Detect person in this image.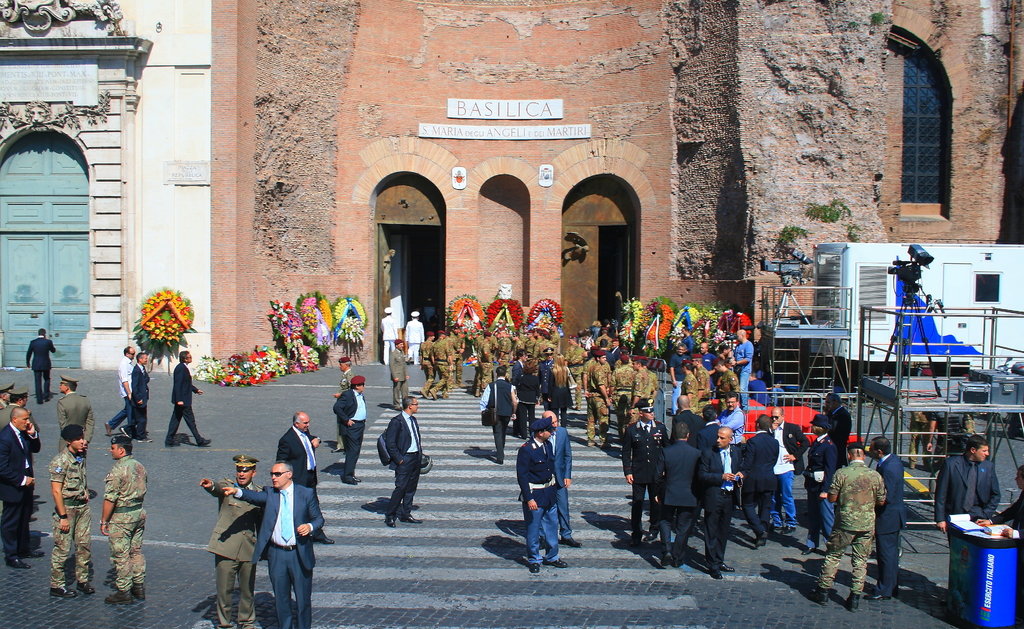
Detection: 383,339,409,405.
